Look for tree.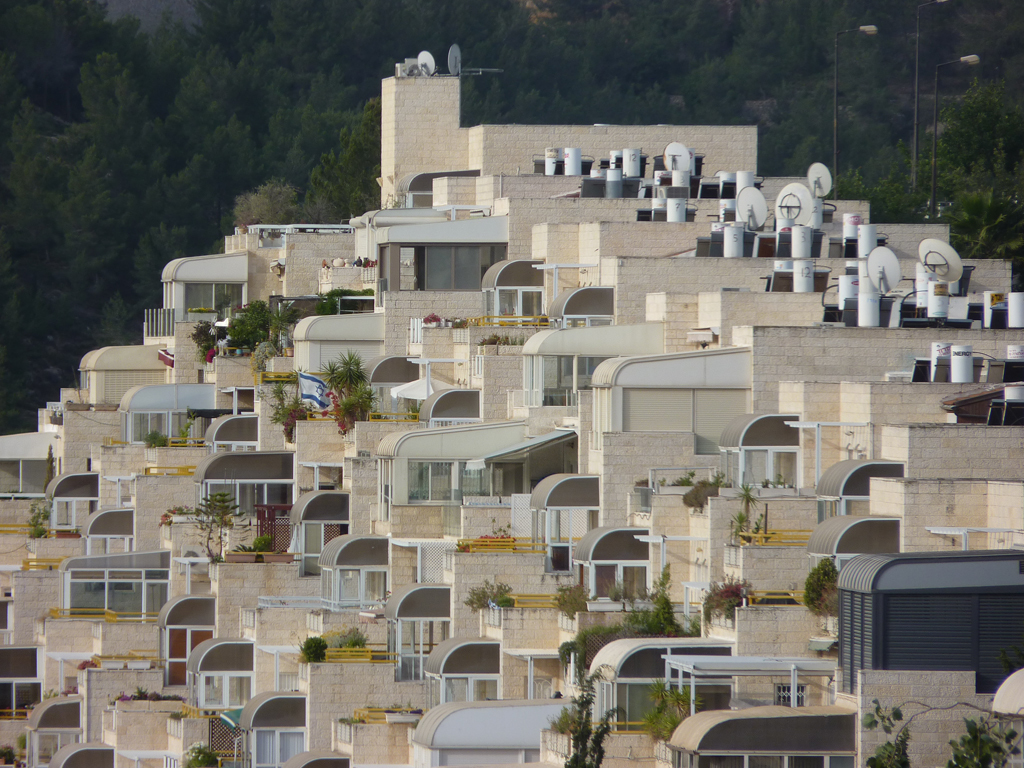
Found: (left=144, top=148, right=233, bottom=267).
